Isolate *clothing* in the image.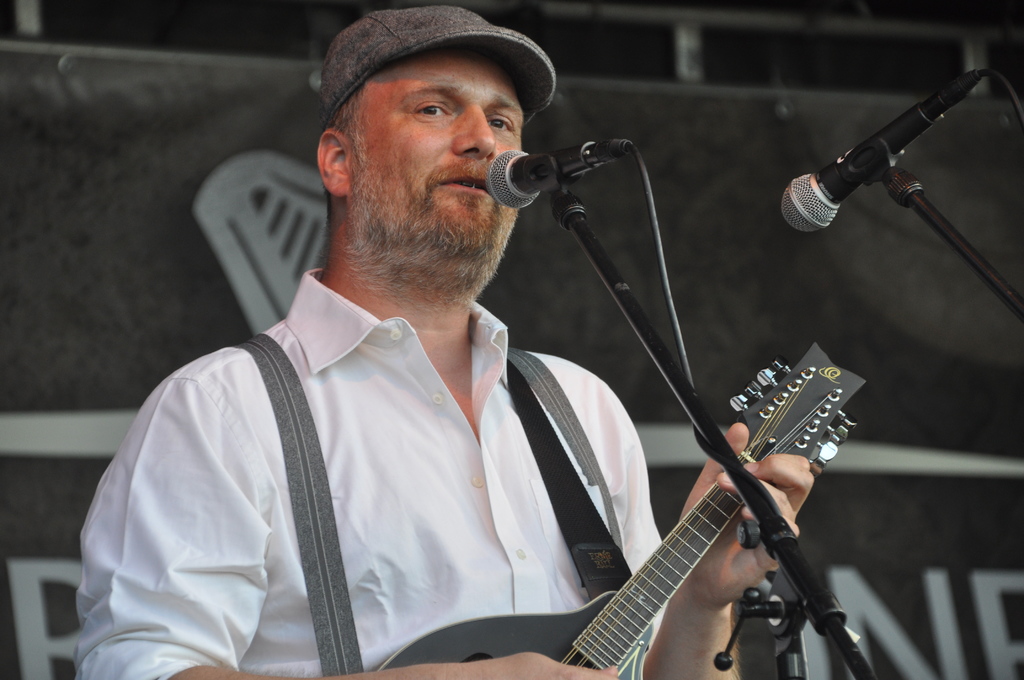
Isolated region: bbox=[63, 270, 666, 679].
